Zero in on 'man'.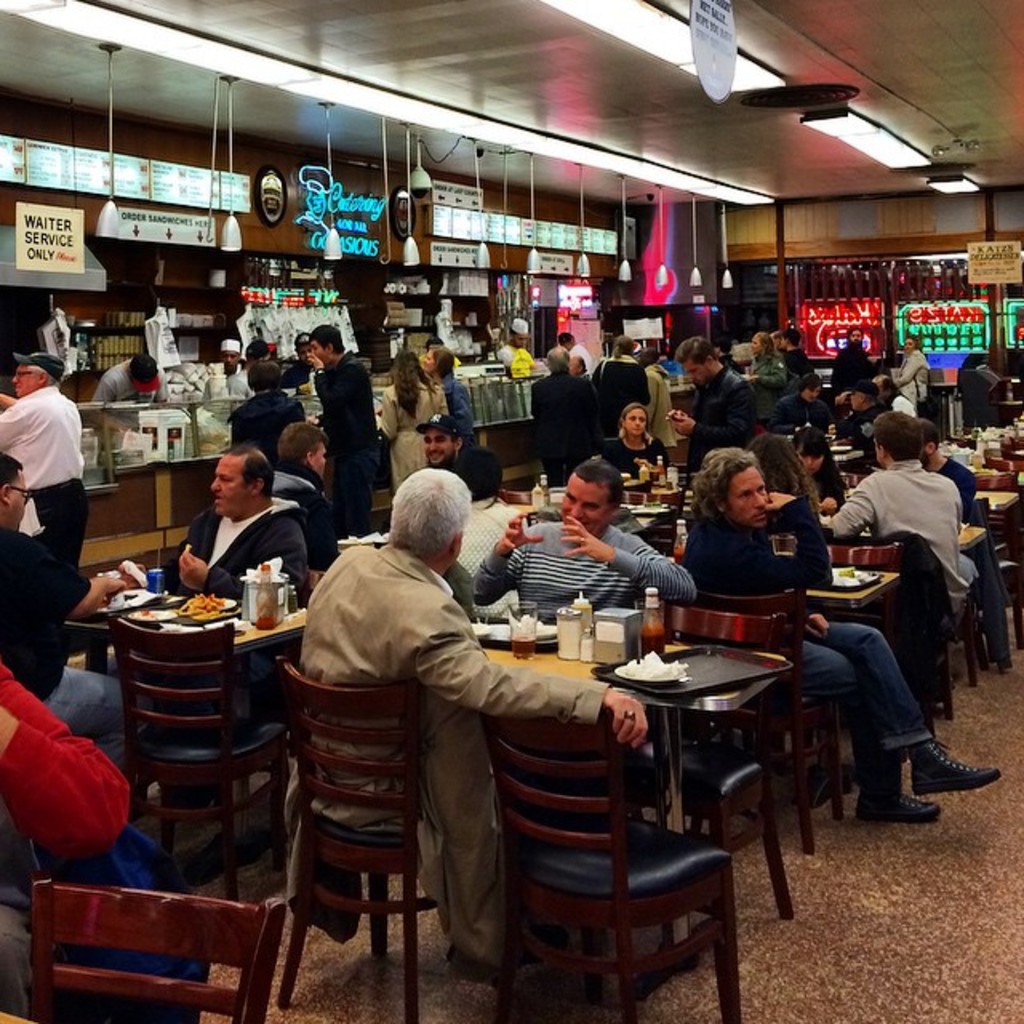
Zeroed in: left=0, top=347, right=88, bottom=576.
